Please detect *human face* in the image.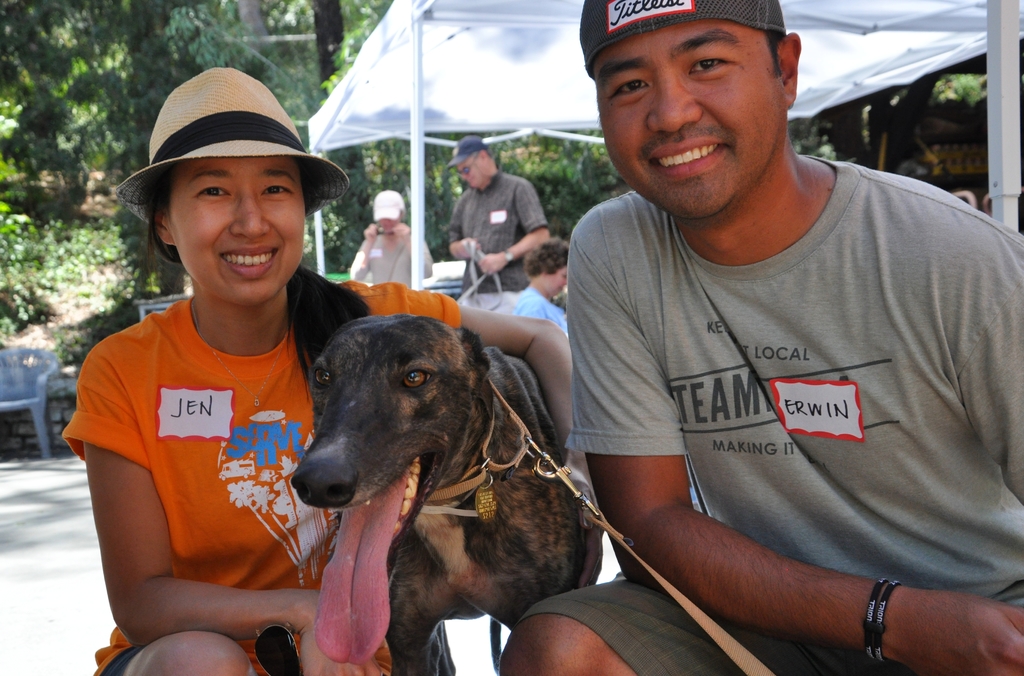
crop(377, 216, 397, 237).
